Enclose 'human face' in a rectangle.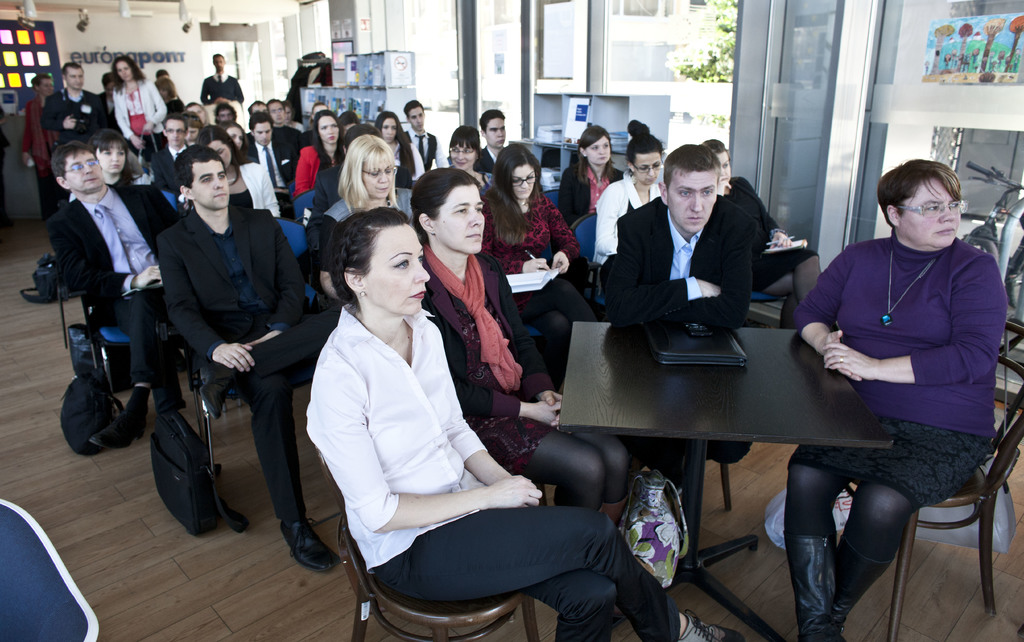
rect(365, 153, 391, 199).
